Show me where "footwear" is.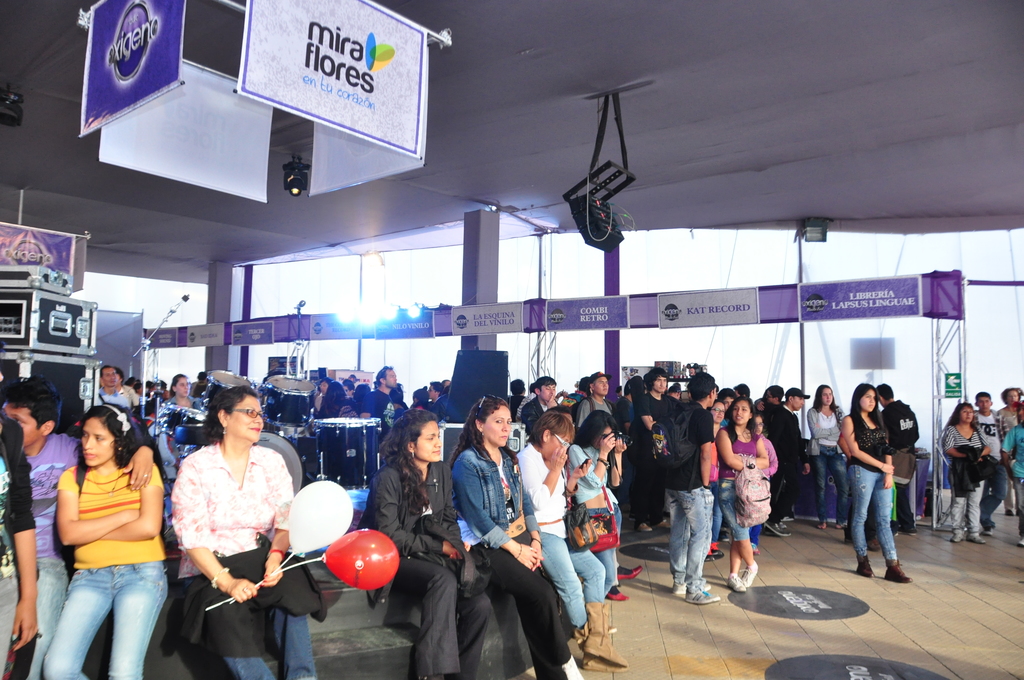
"footwear" is at 973 534 984 539.
